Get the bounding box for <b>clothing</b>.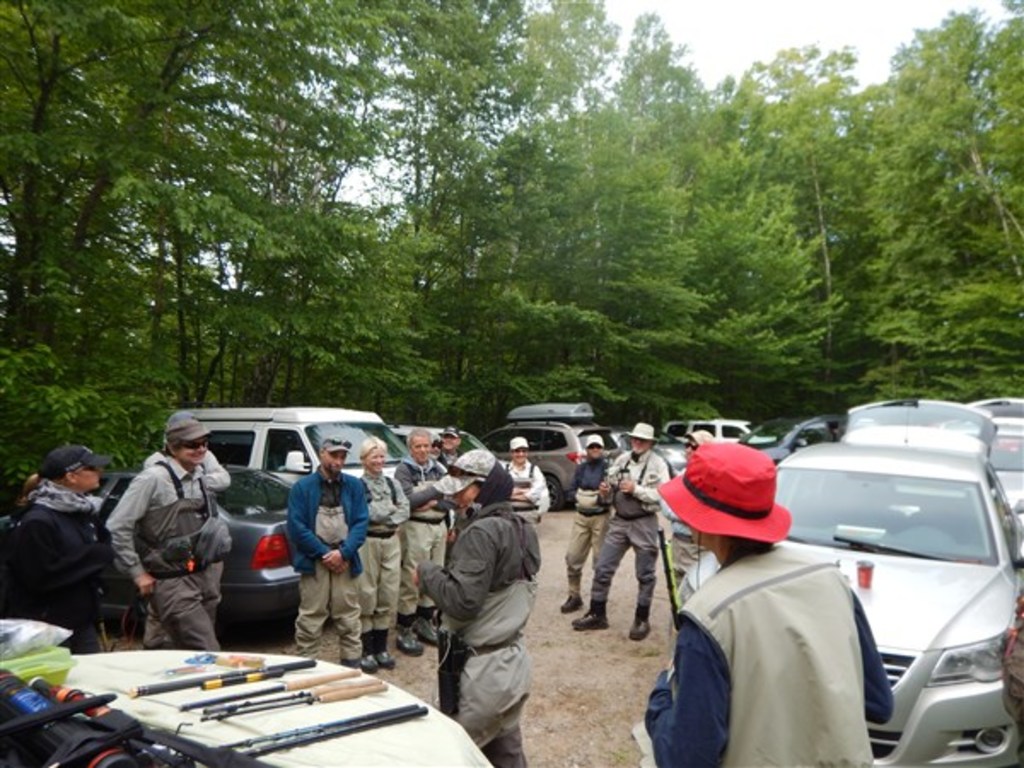
left=664, top=444, right=708, bottom=589.
